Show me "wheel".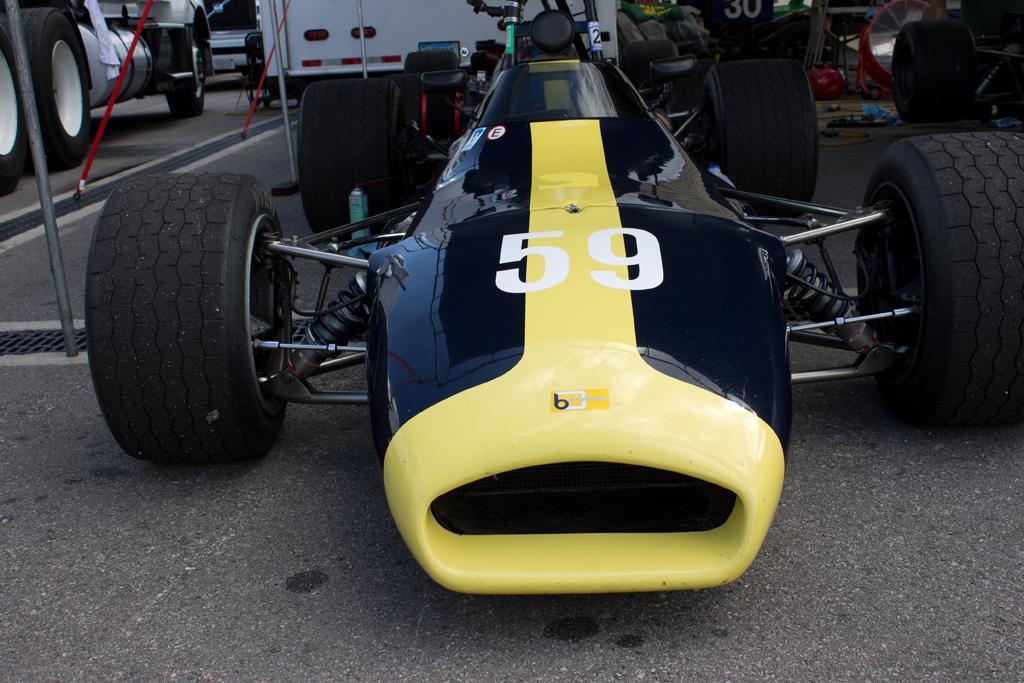
"wheel" is here: <box>297,80,405,243</box>.
